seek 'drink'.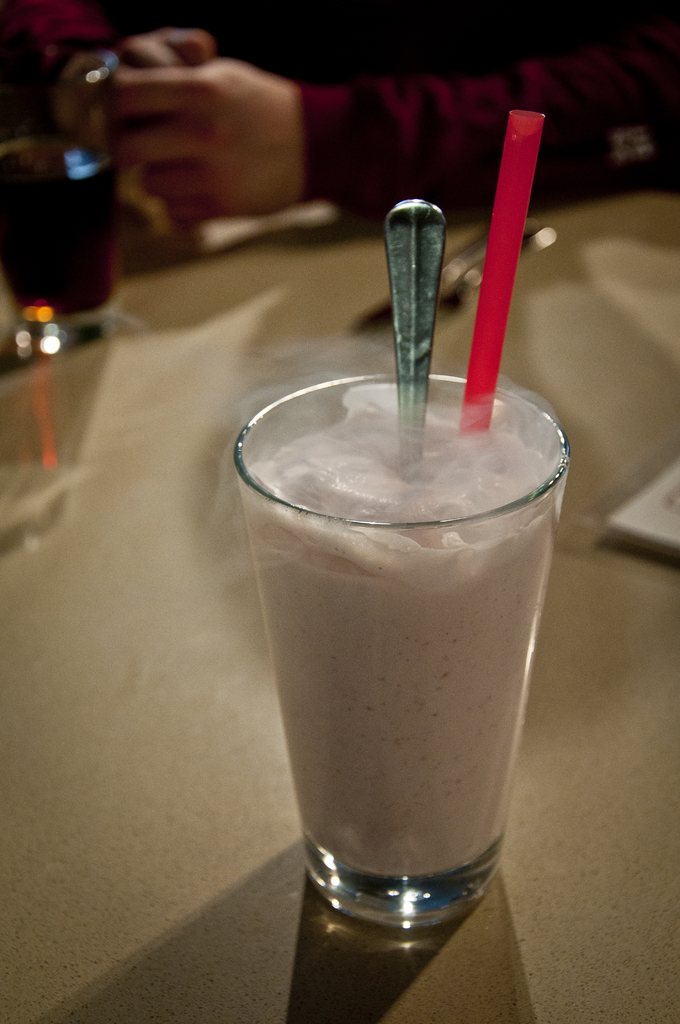
<bbox>243, 333, 559, 984</bbox>.
